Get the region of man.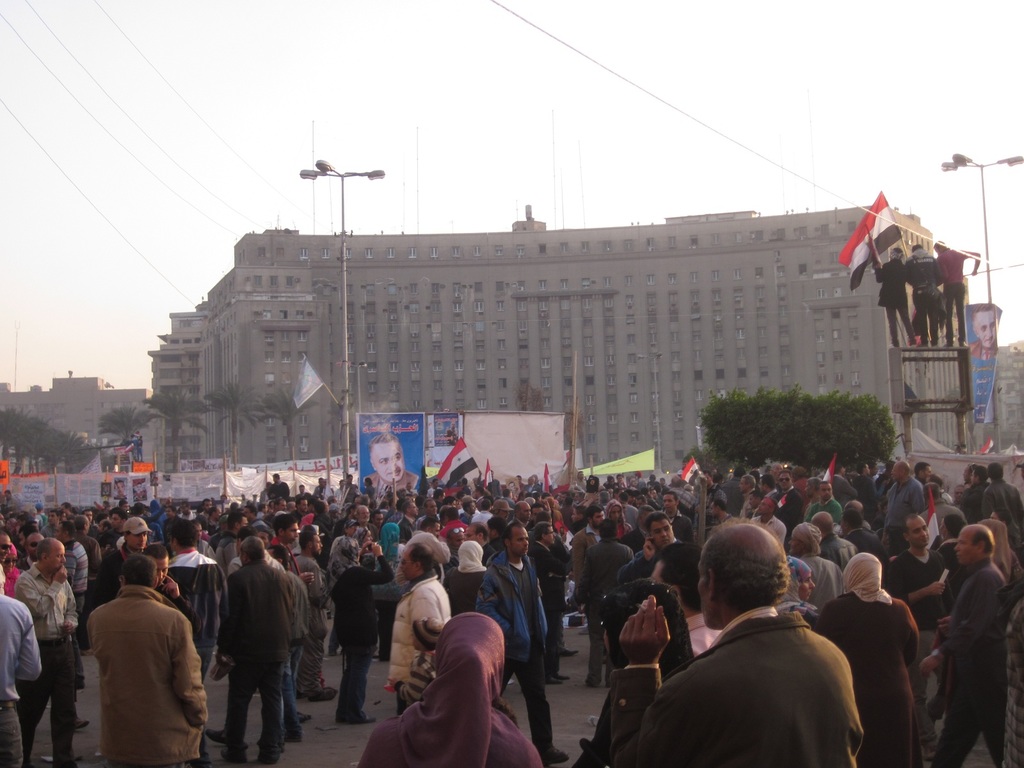
BBox(366, 435, 417, 492).
